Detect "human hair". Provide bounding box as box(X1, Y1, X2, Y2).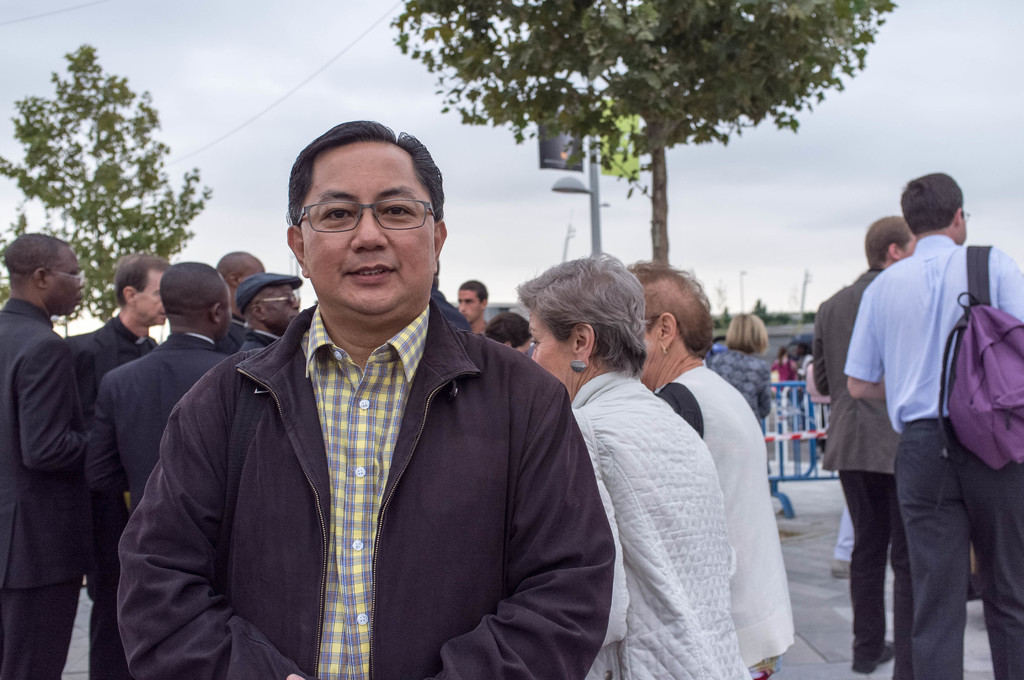
box(3, 230, 70, 284).
